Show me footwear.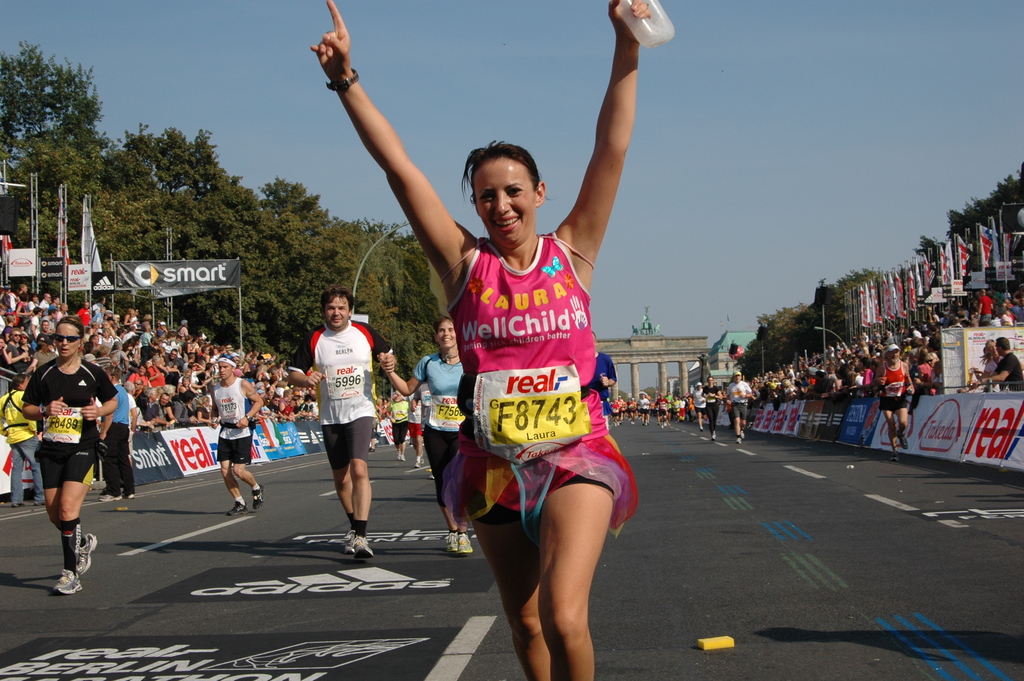
footwear is here: rect(229, 503, 241, 514).
